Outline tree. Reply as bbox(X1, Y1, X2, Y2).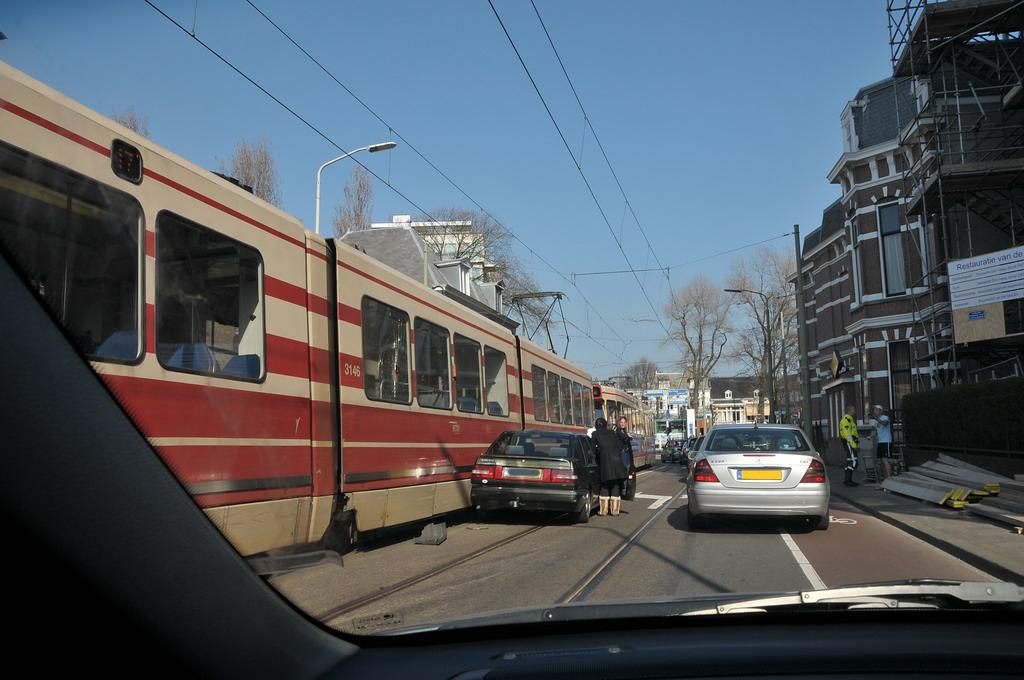
bbox(106, 102, 153, 142).
